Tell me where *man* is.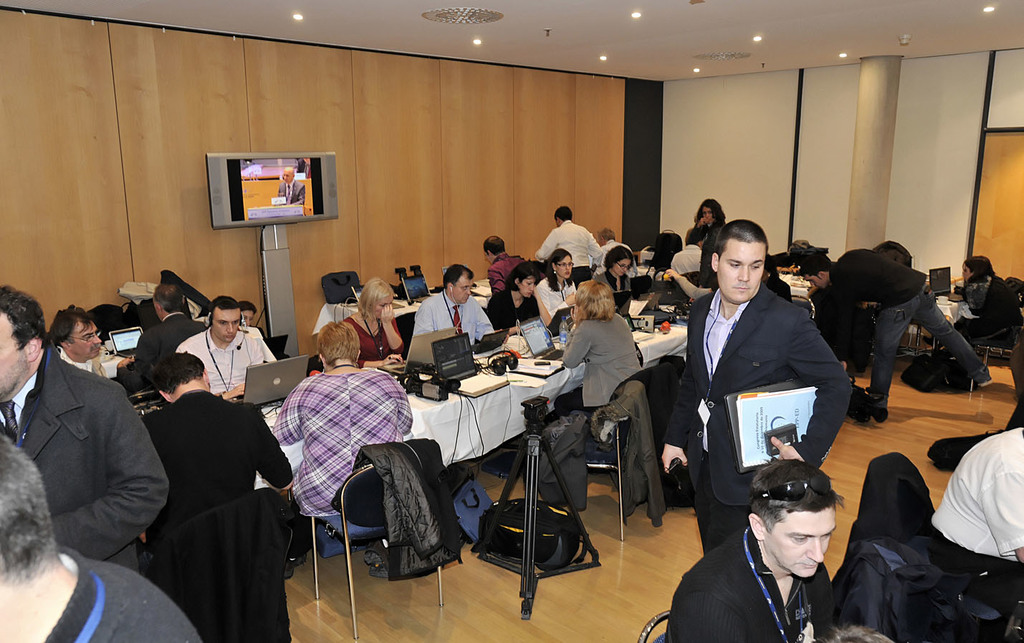
*man* is at [x1=0, y1=434, x2=198, y2=642].
